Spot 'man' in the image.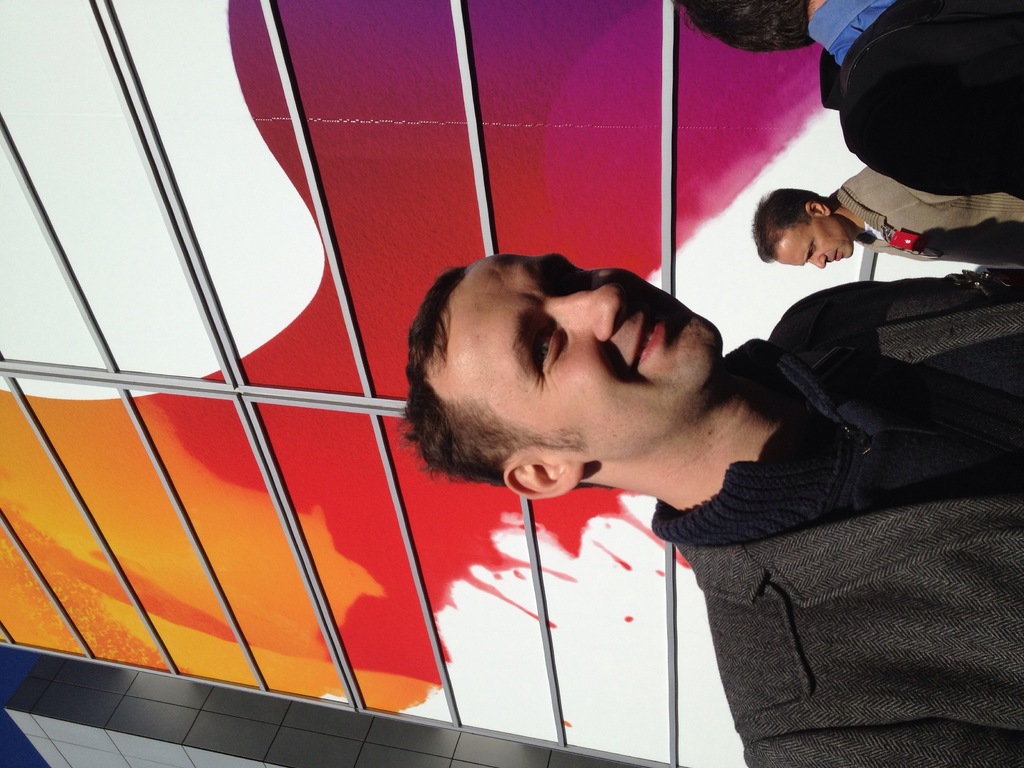
'man' found at [left=752, top=166, right=1023, bottom=268].
